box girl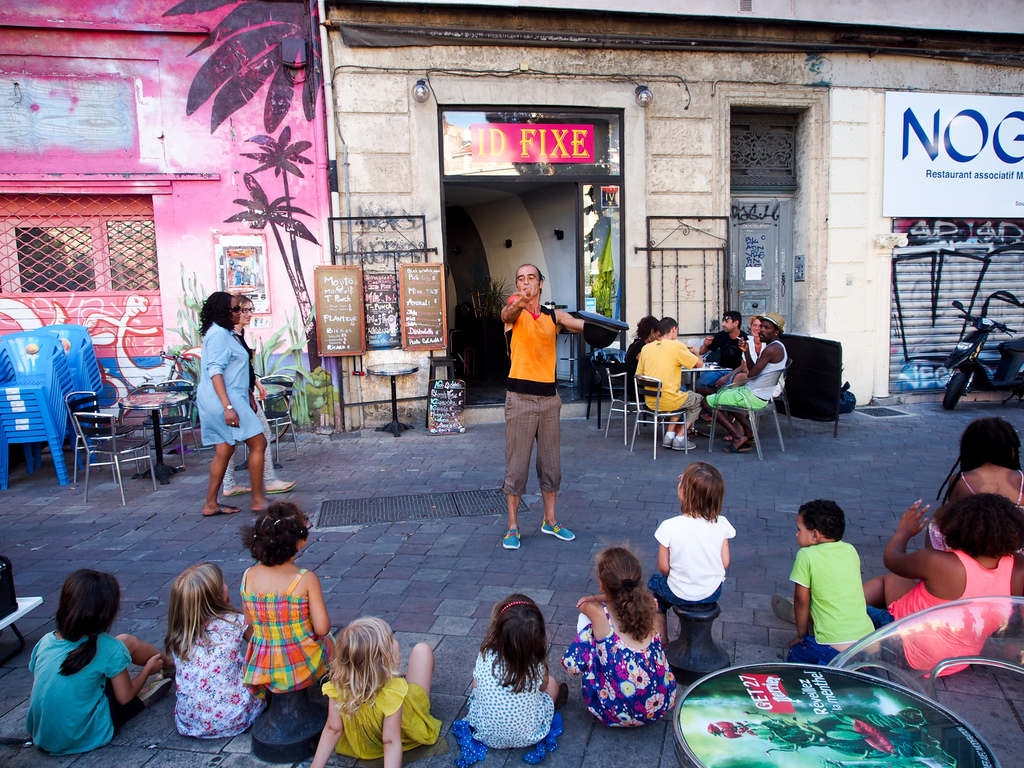
650, 459, 737, 650
